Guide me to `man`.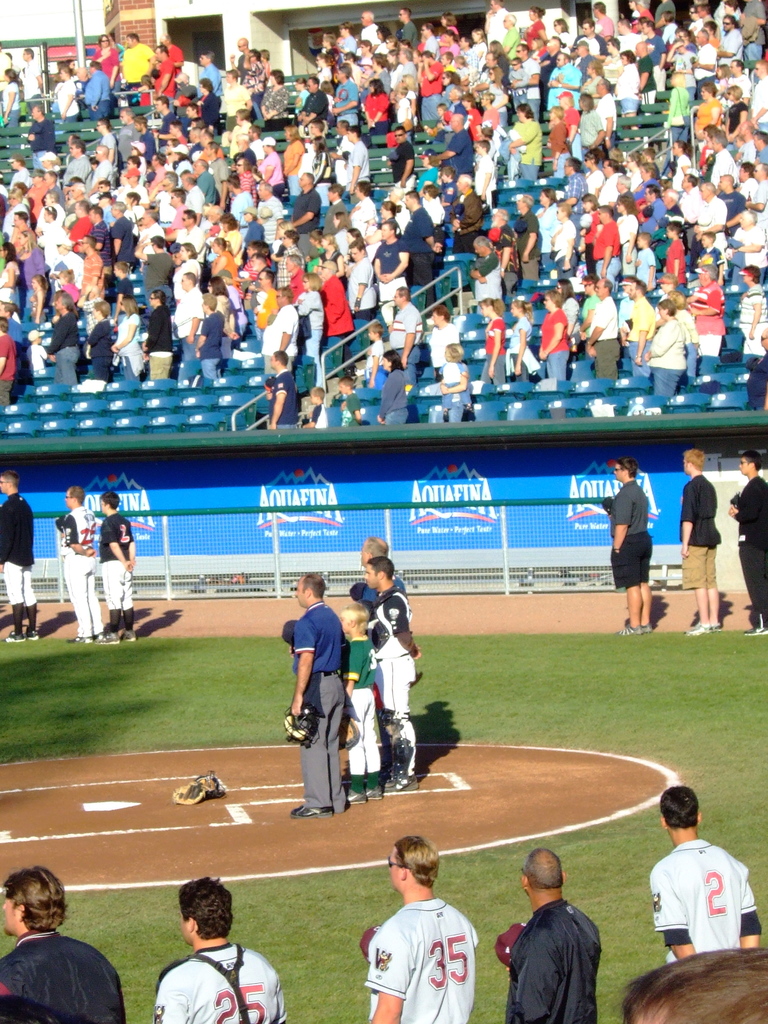
Guidance: (left=688, top=6, right=701, bottom=29).
